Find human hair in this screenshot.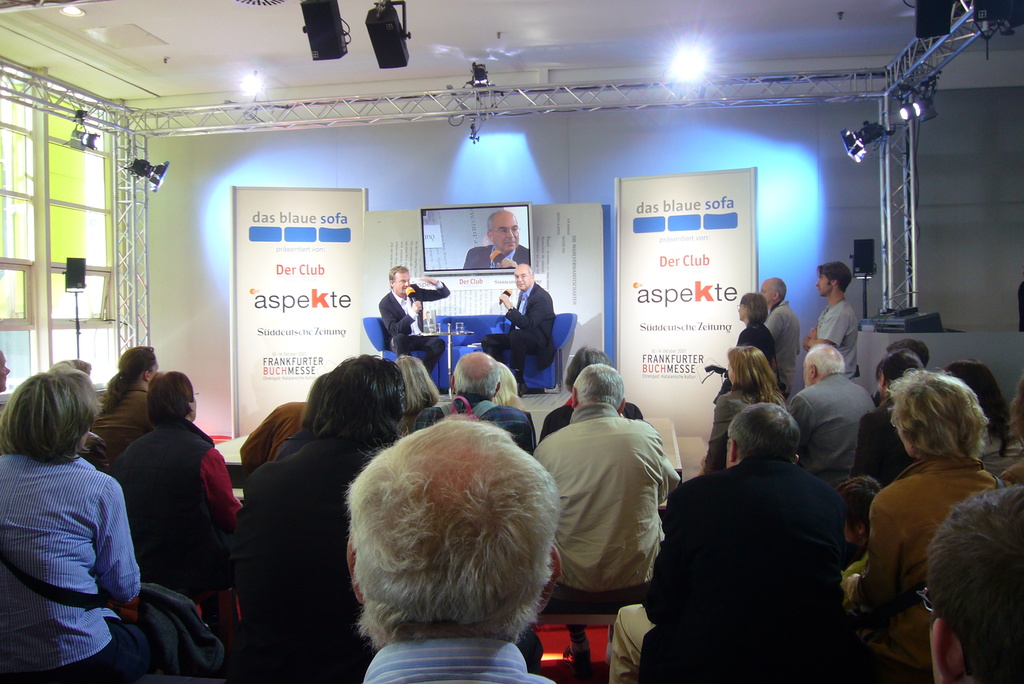
The bounding box for human hair is box=[97, 344, 157, 410].
